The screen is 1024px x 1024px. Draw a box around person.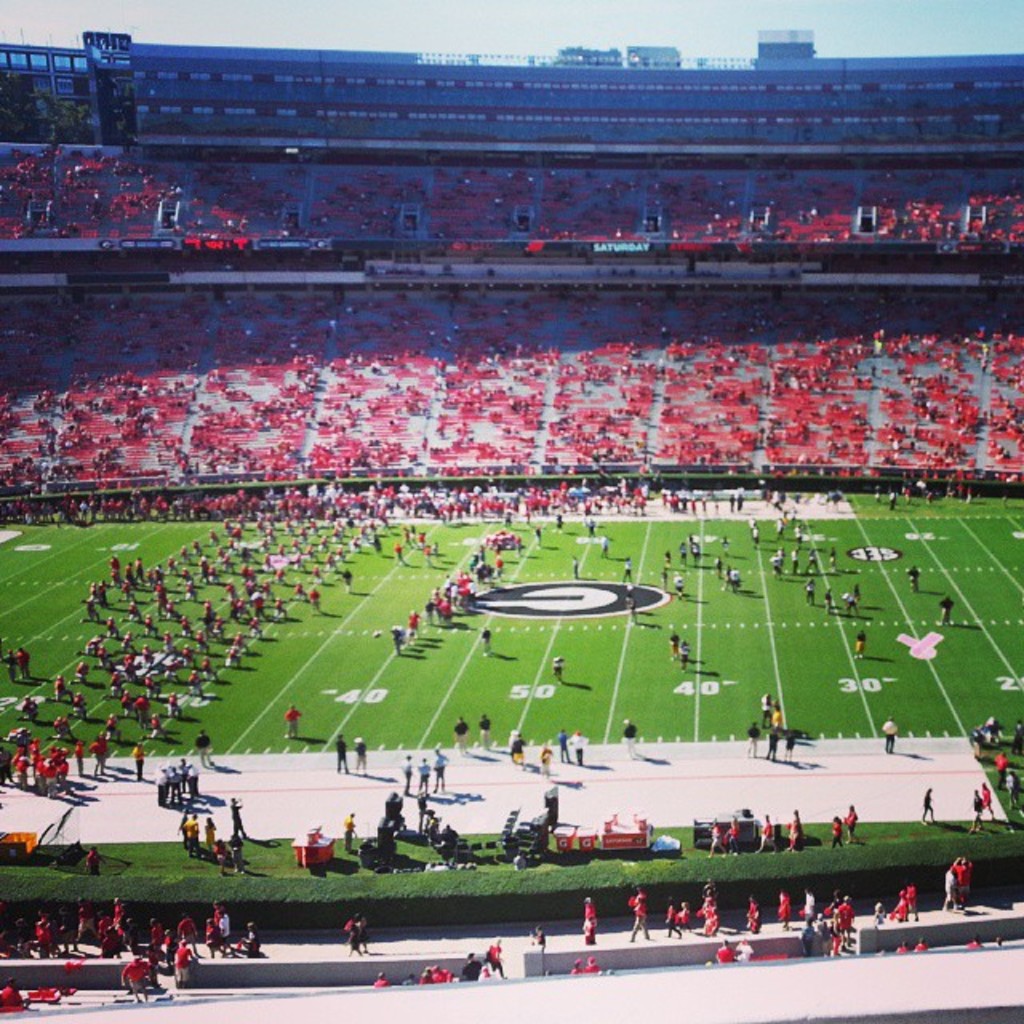
[528, 925, 546, 950].
